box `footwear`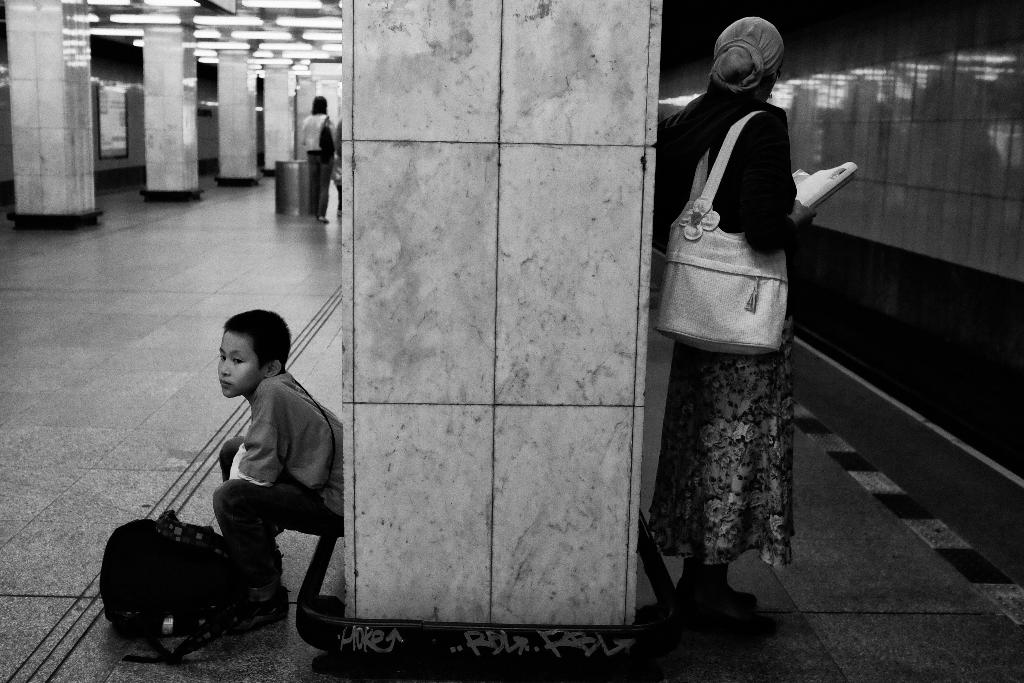
688/561/767/629
